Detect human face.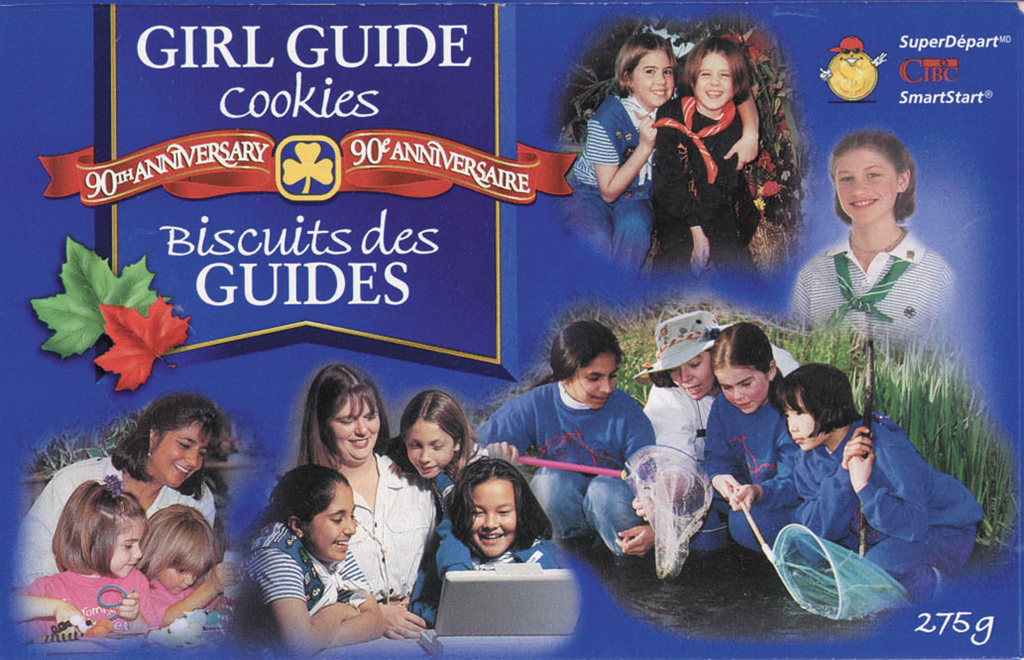
Detected at x1=108 y1=513 x2=142 y2=573.
